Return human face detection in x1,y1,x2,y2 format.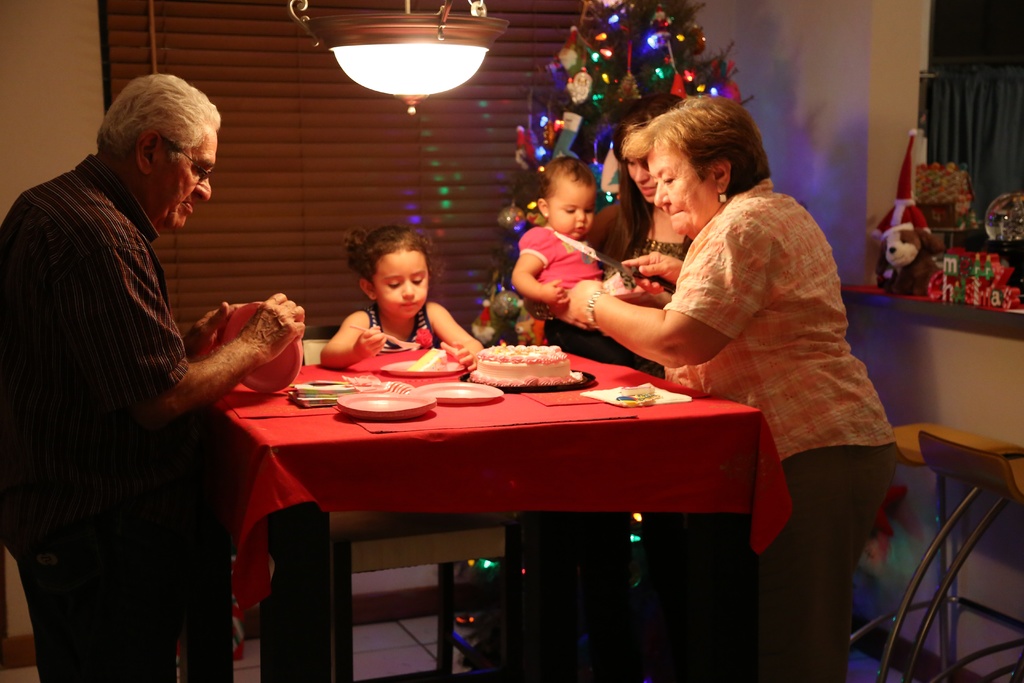
625,134,657,208.
